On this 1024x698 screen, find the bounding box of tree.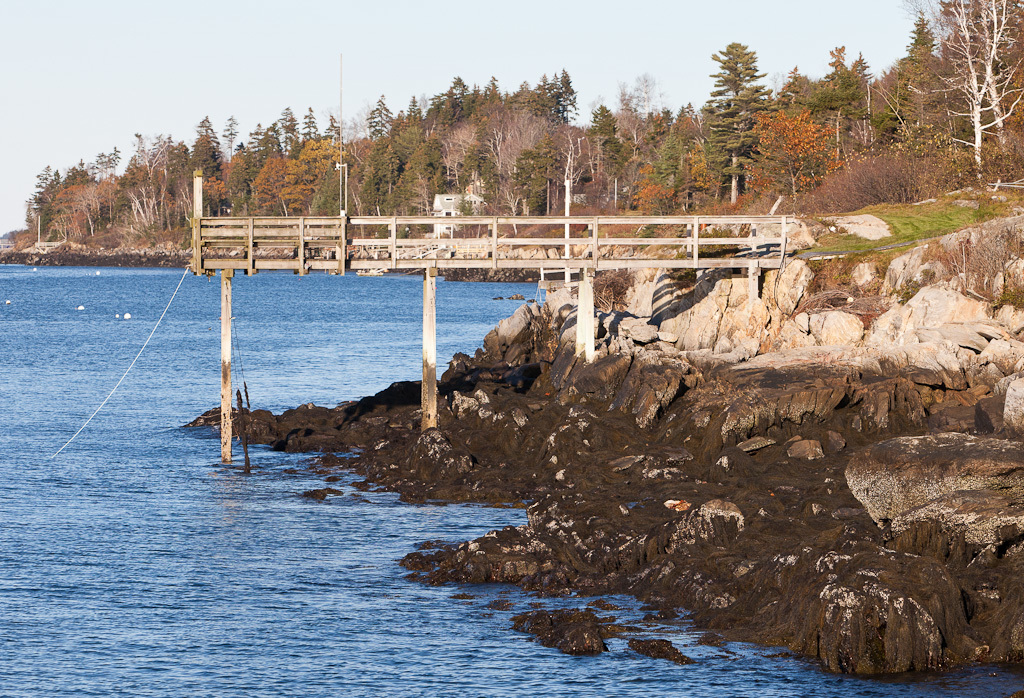
Bounding box: [185,118,242,216].
